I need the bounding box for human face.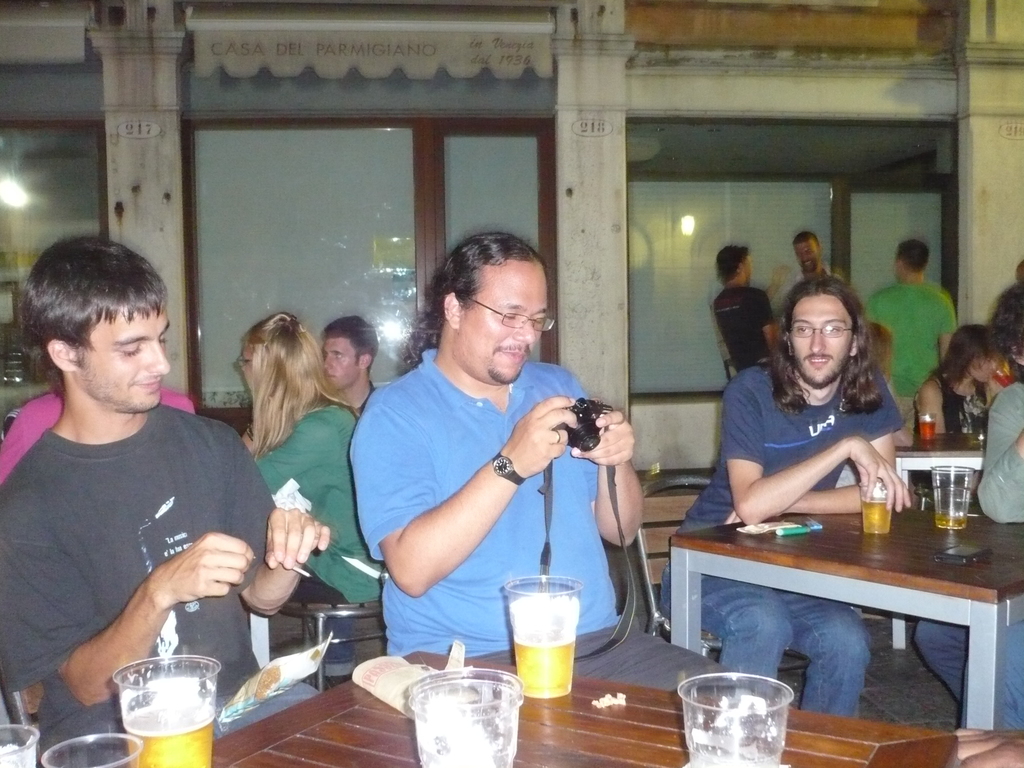
Here it is: crop(457, 258, 546, 381).
